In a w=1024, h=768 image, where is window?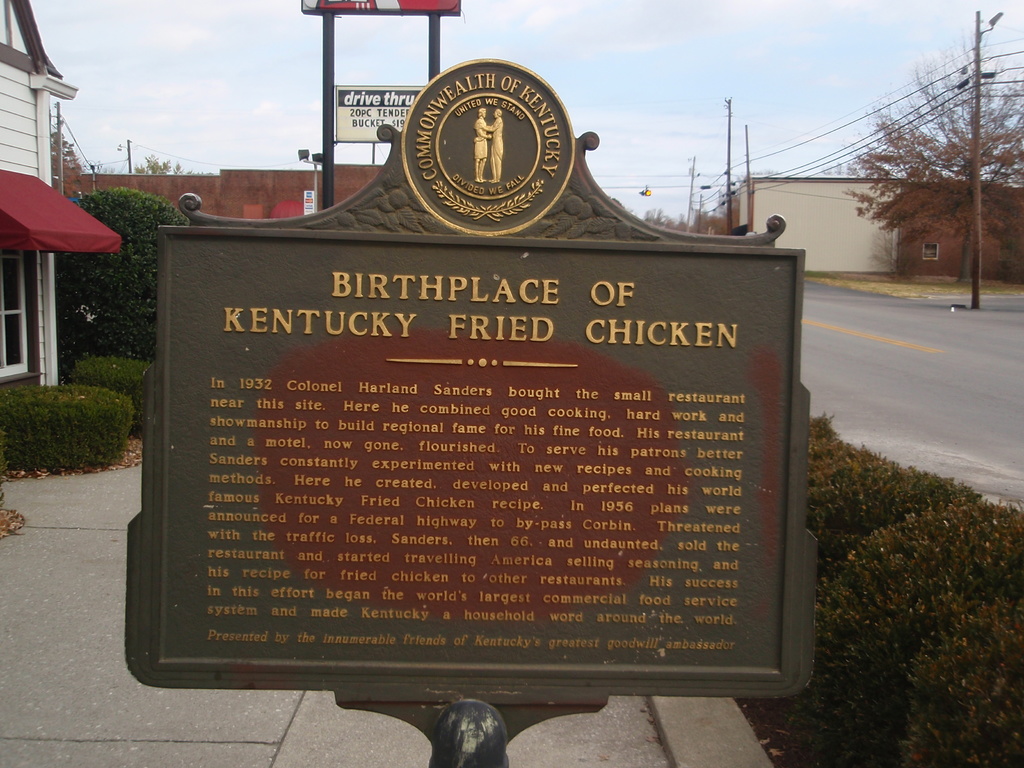
bbox=[0, 254, 29, 381].
